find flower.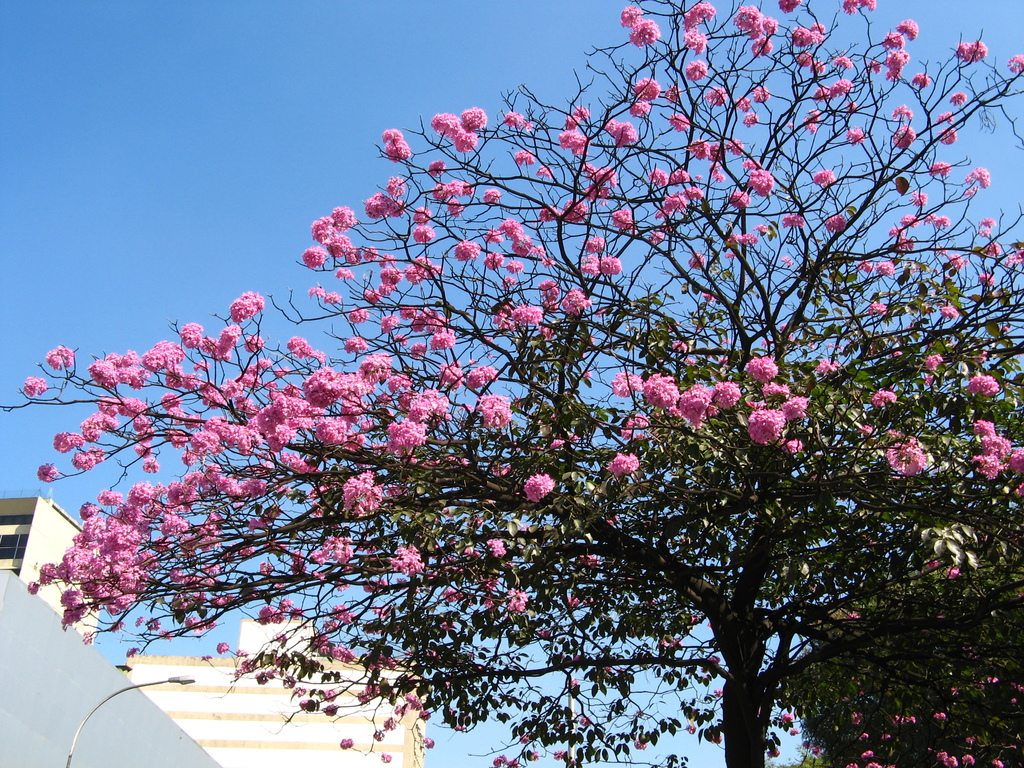
select_region(910, 73, 930, 87).
